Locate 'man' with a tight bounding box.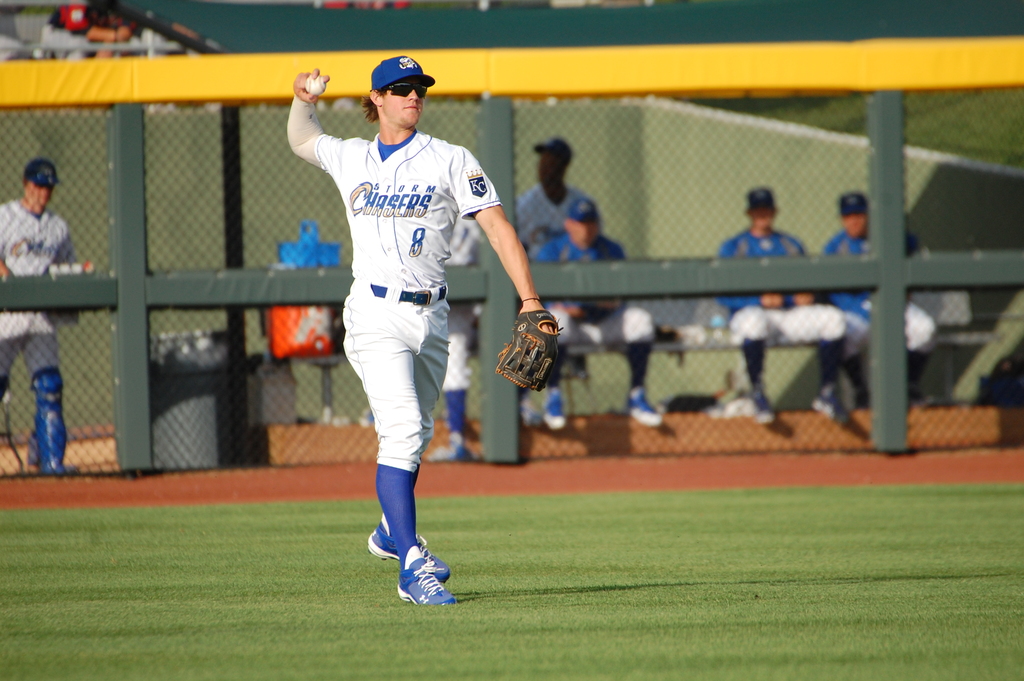
l=270, t=51, r=541, b=598.
